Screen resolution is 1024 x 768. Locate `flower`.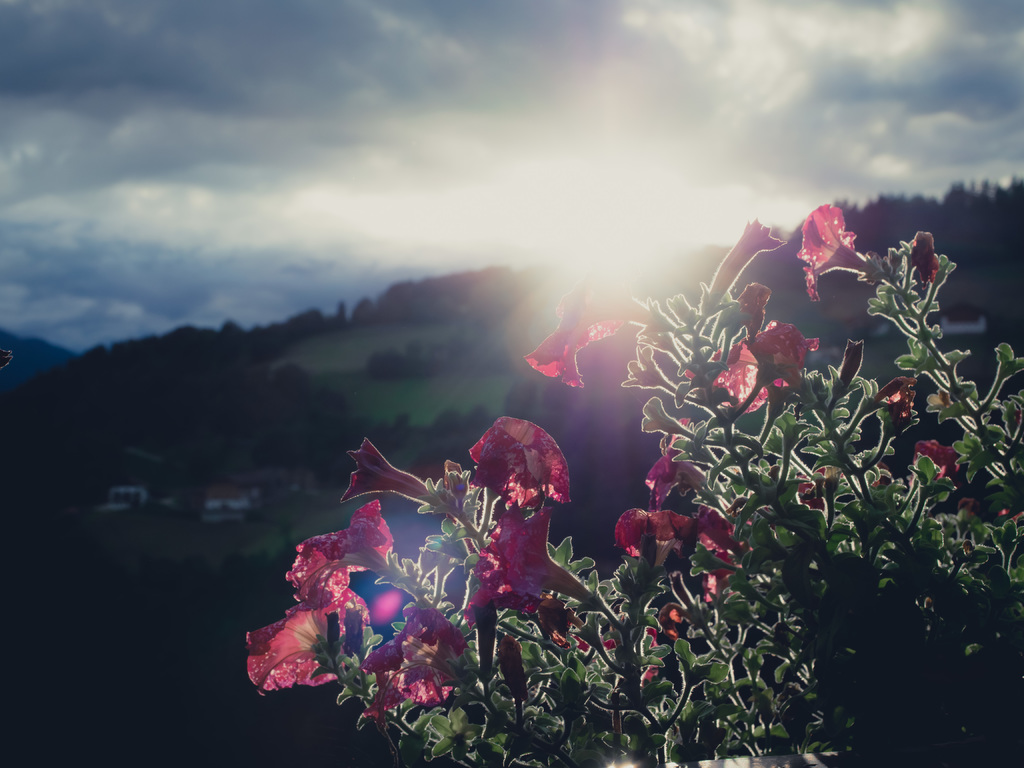
x1=468, y1=416, x2=573, y2=511.
